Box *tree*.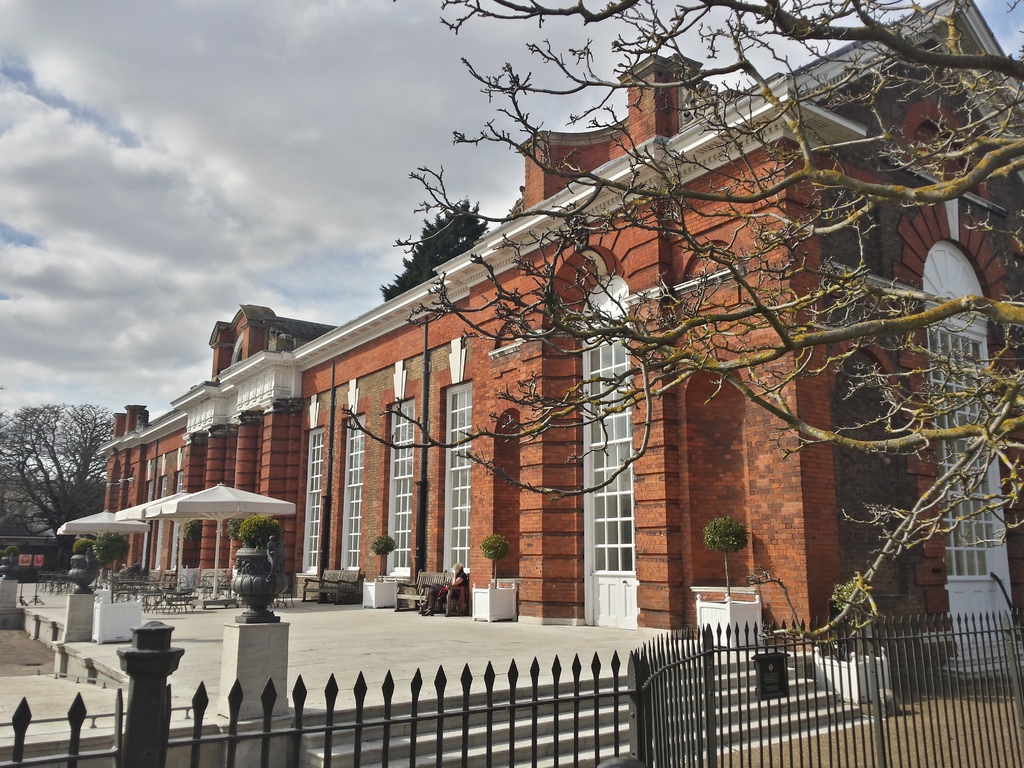
[500,182,525,220].
